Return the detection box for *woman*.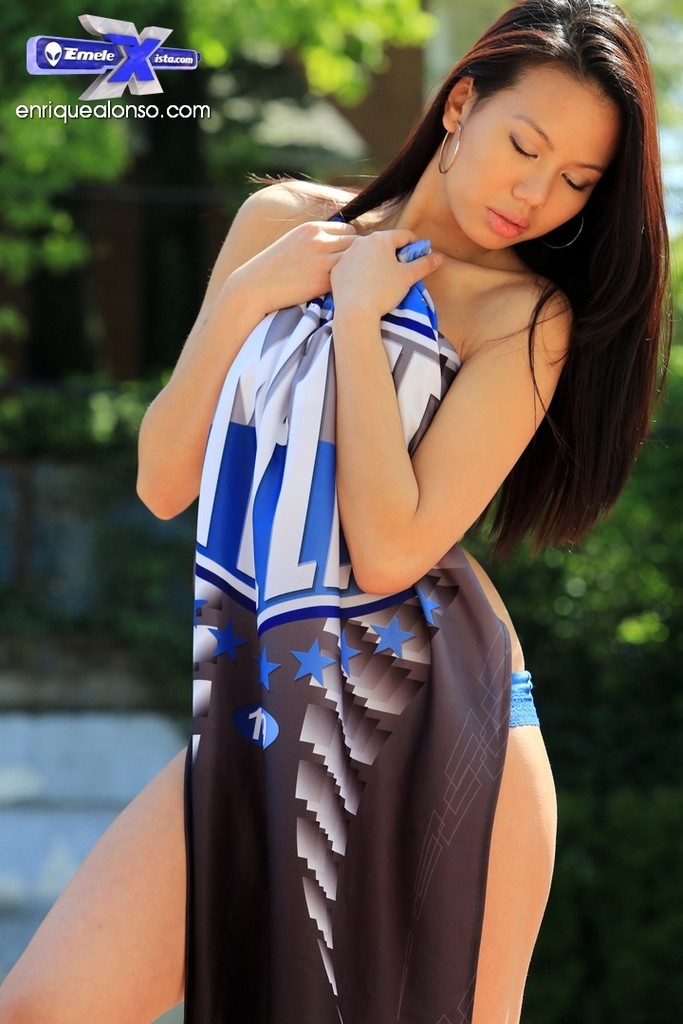
120/34/633/954.
